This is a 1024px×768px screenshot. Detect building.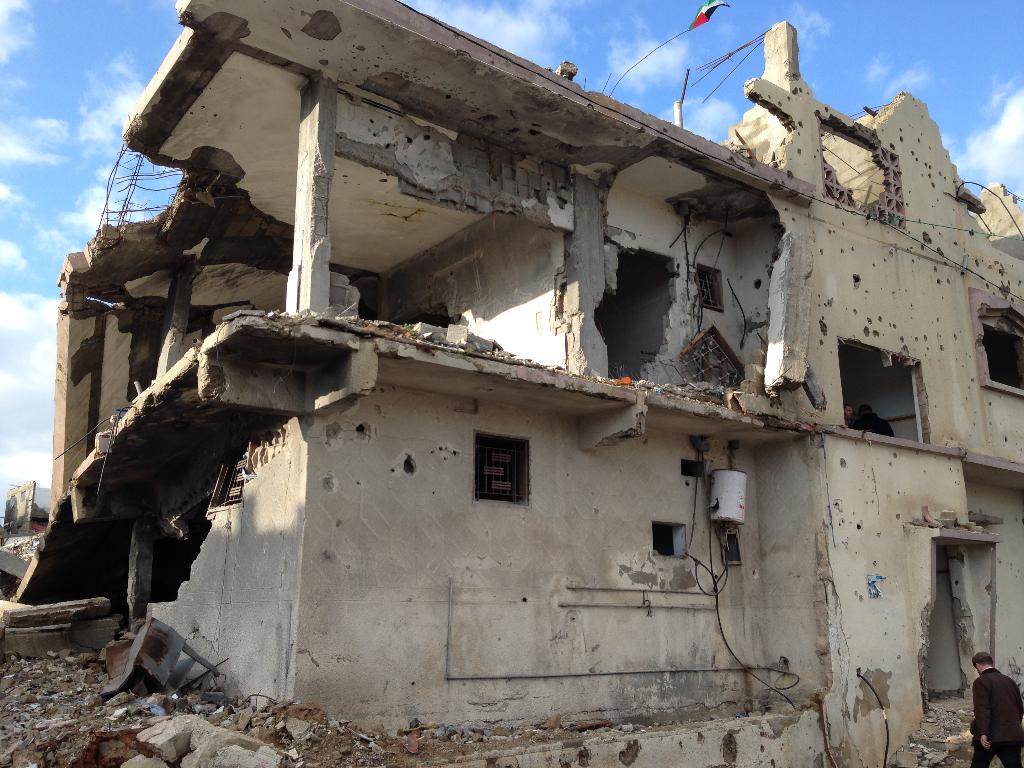
bbox=(0, 0, 1023, 767).
